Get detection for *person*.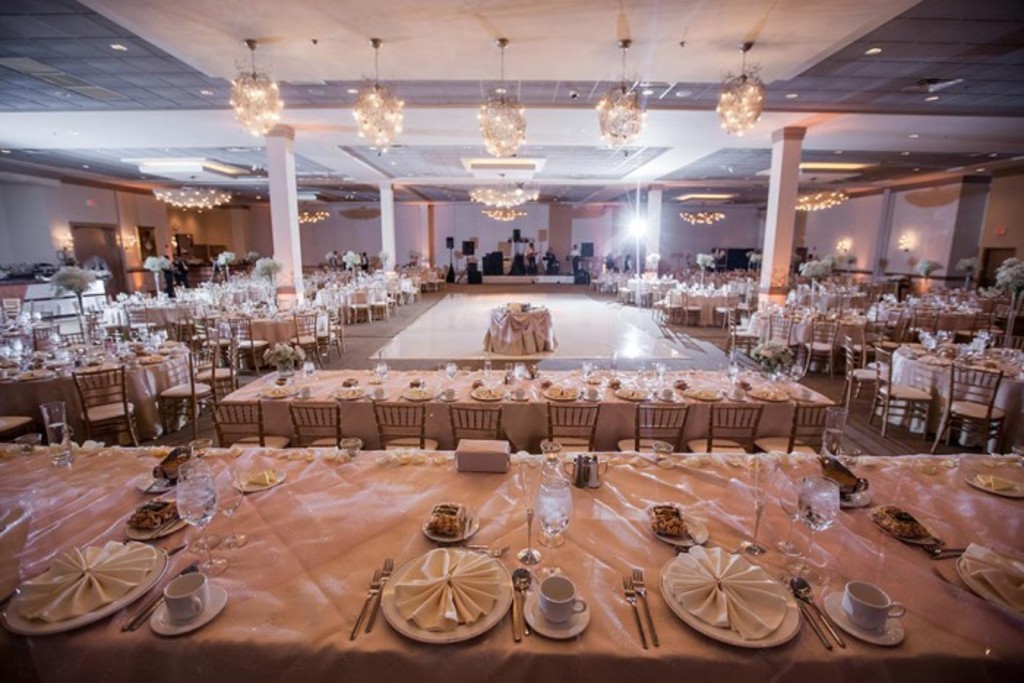
Detection: BBox(480, 295, 551, 379).
